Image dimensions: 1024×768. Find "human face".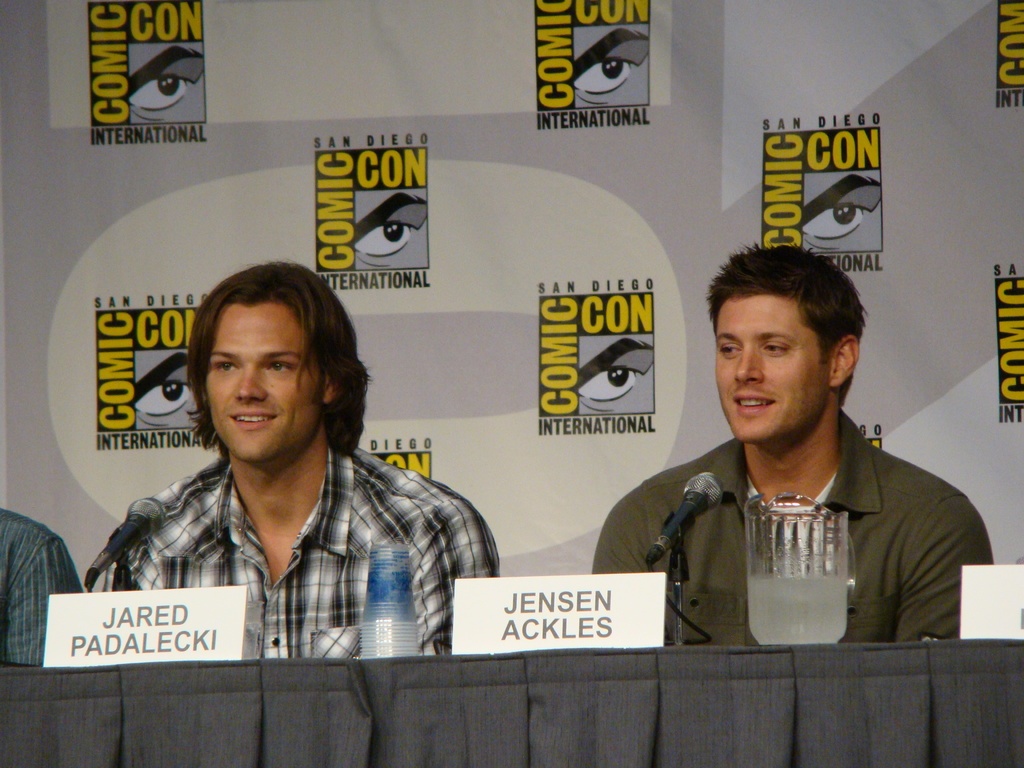
l=715, t=294, r=830, b=443.
